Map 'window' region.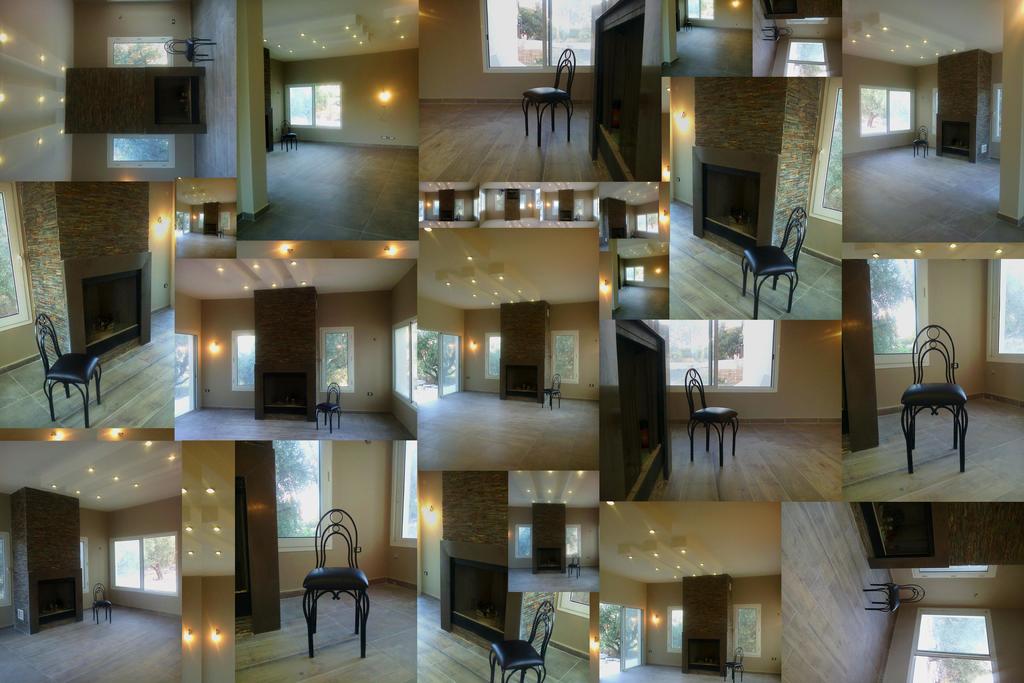
Mapped to bbox(988, 258, 1023, 363).
